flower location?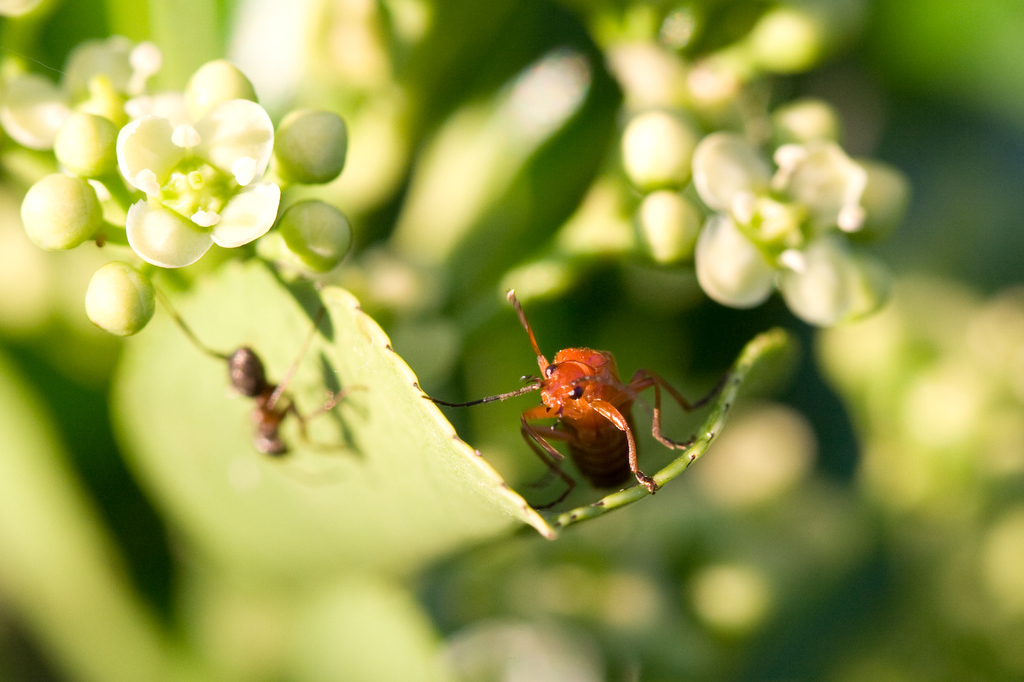
pyautogui.locateOnScreen(691, 126, 898, 324)
